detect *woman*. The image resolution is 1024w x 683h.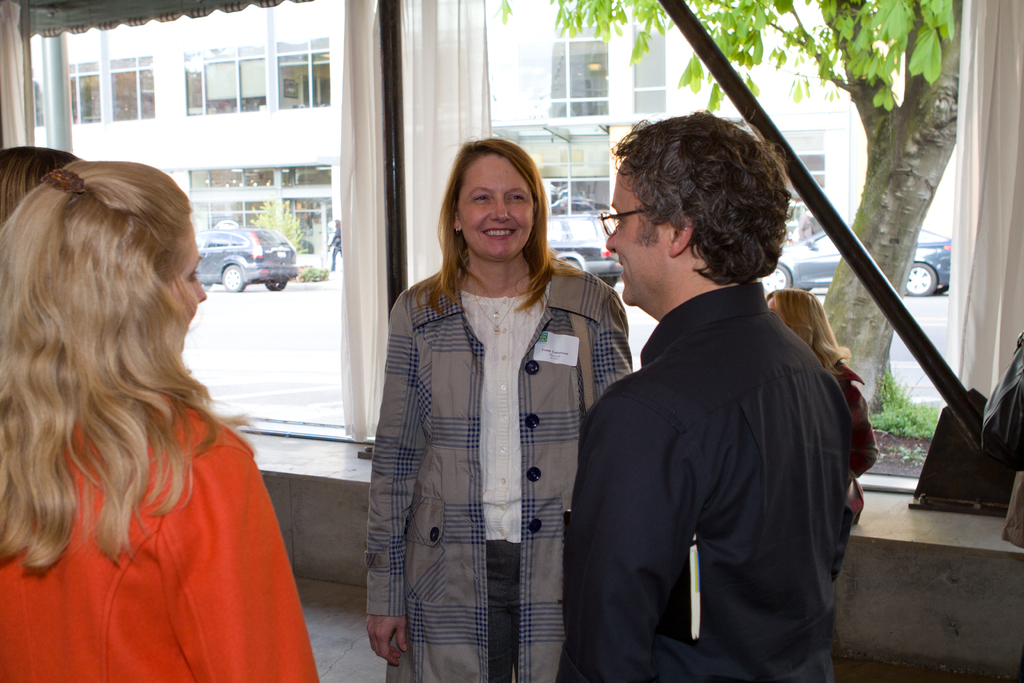
0 138 310 669.
